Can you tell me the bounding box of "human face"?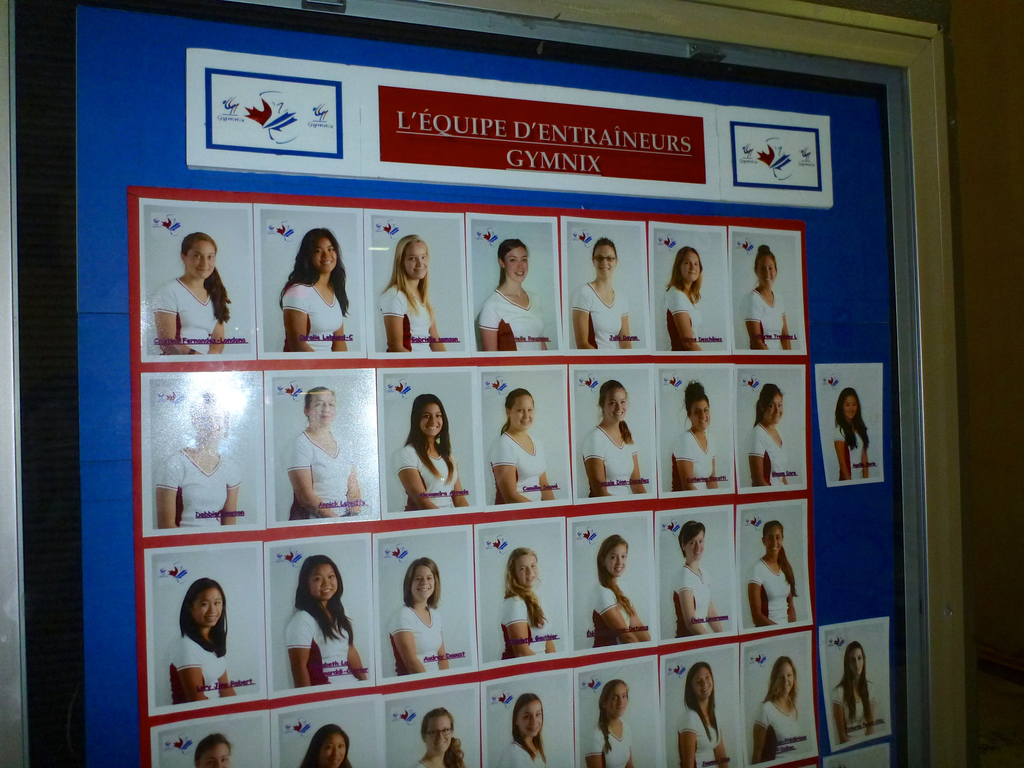
848:643:864:678.
